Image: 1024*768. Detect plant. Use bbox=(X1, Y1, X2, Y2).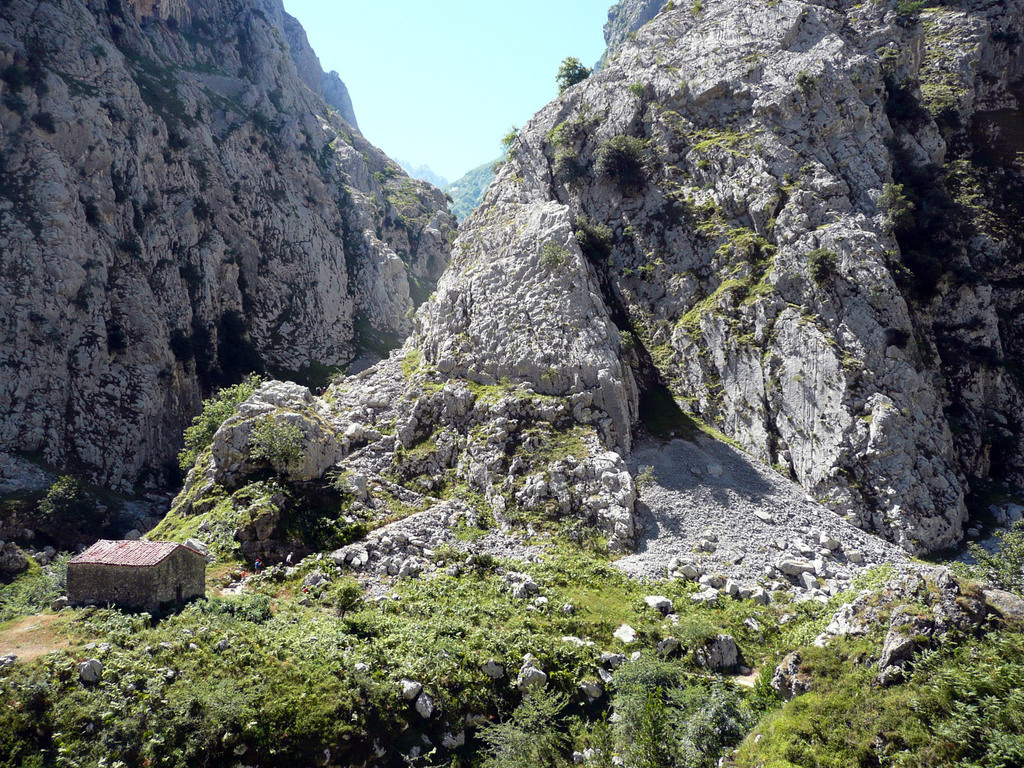
bbox=(621, 221, 637, 241).
